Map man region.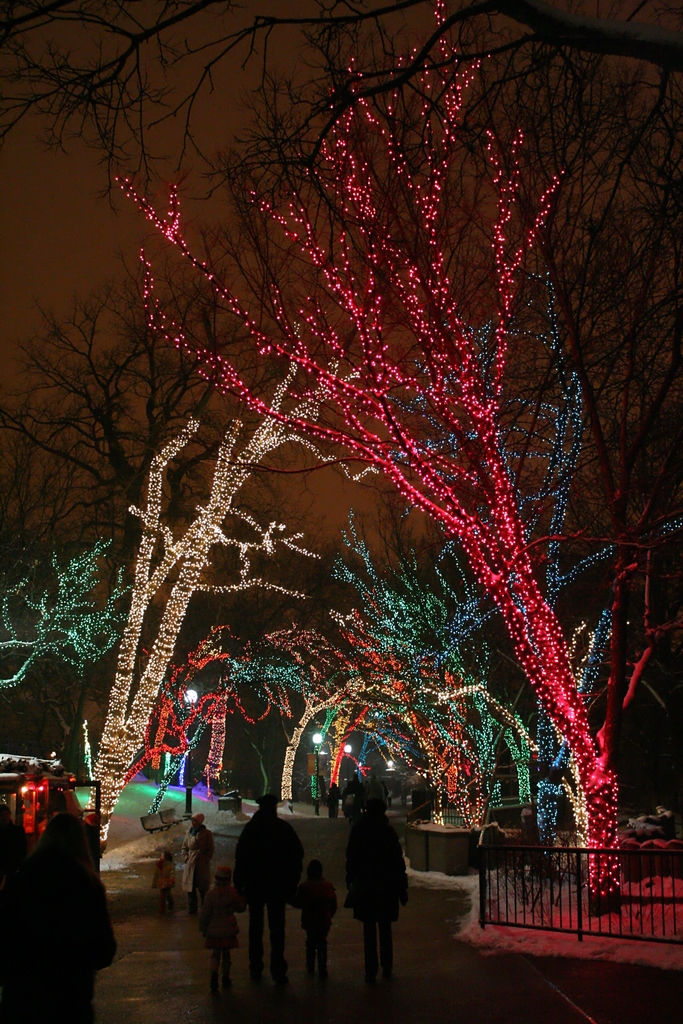
Mapped to 33,796,122,1020.
